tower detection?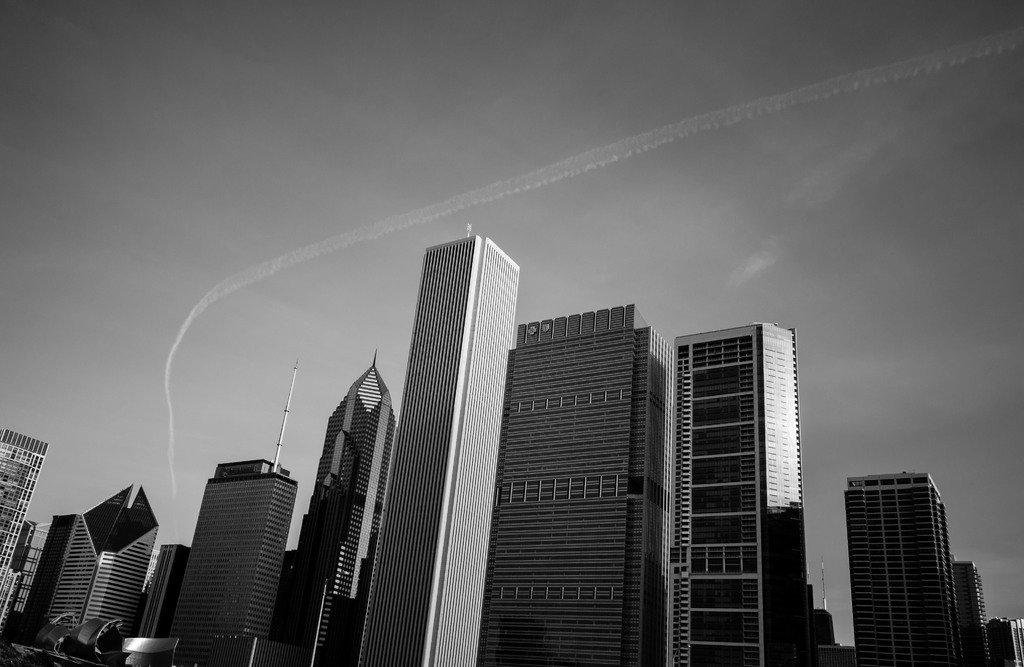
<region>39, 482, 158, 666</region>
